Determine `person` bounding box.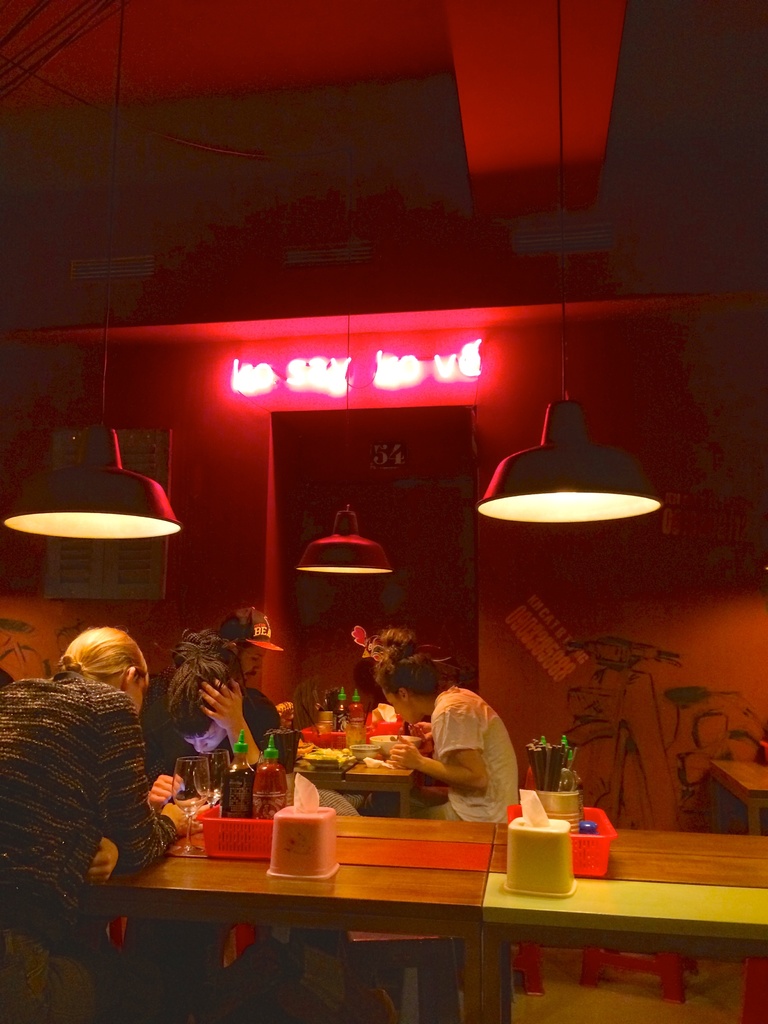
Determined: (x1=383, y1=645, x2=532, y2=824).
